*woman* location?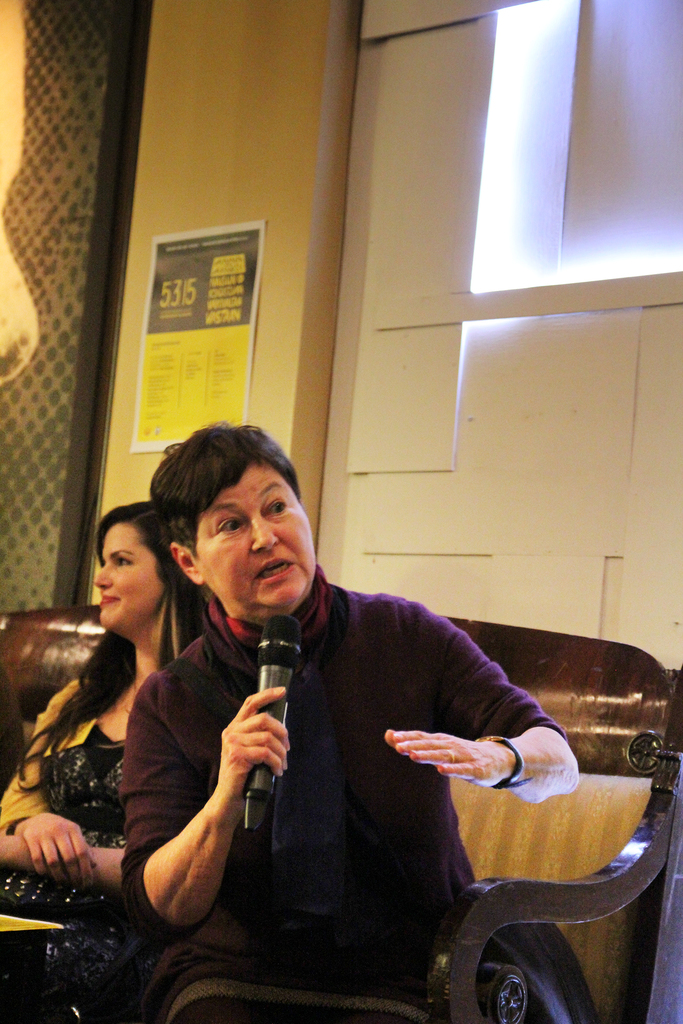
[35,511,183,907]
